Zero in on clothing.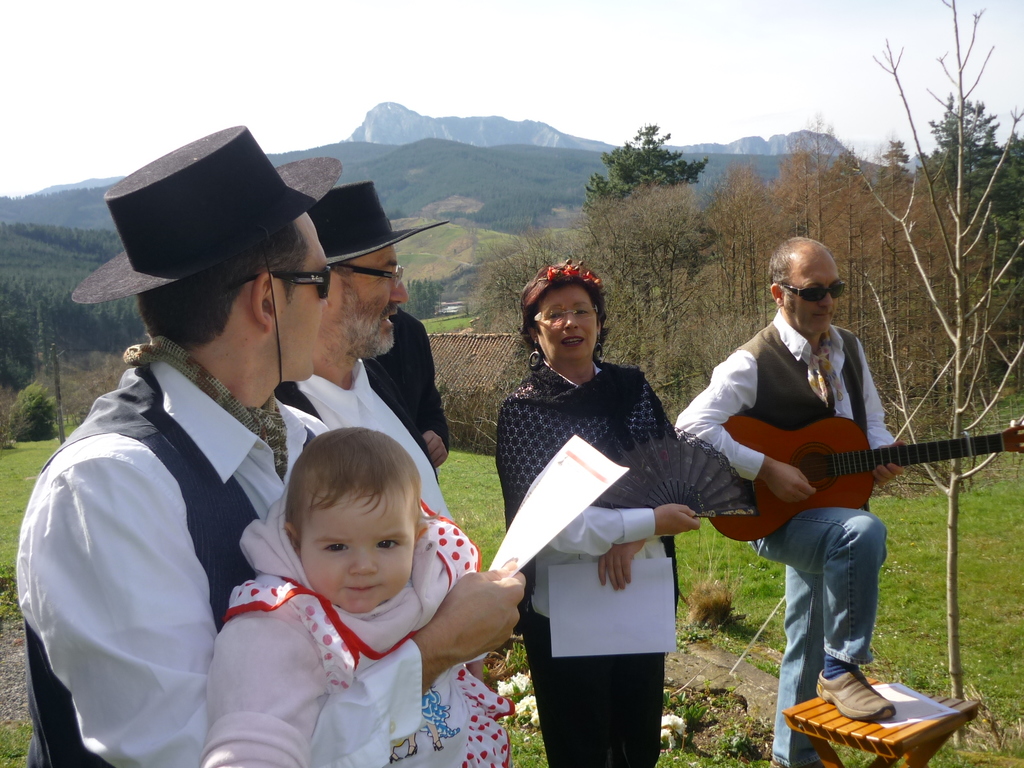
Zeroed in: box(201, 490, 512, 767).
